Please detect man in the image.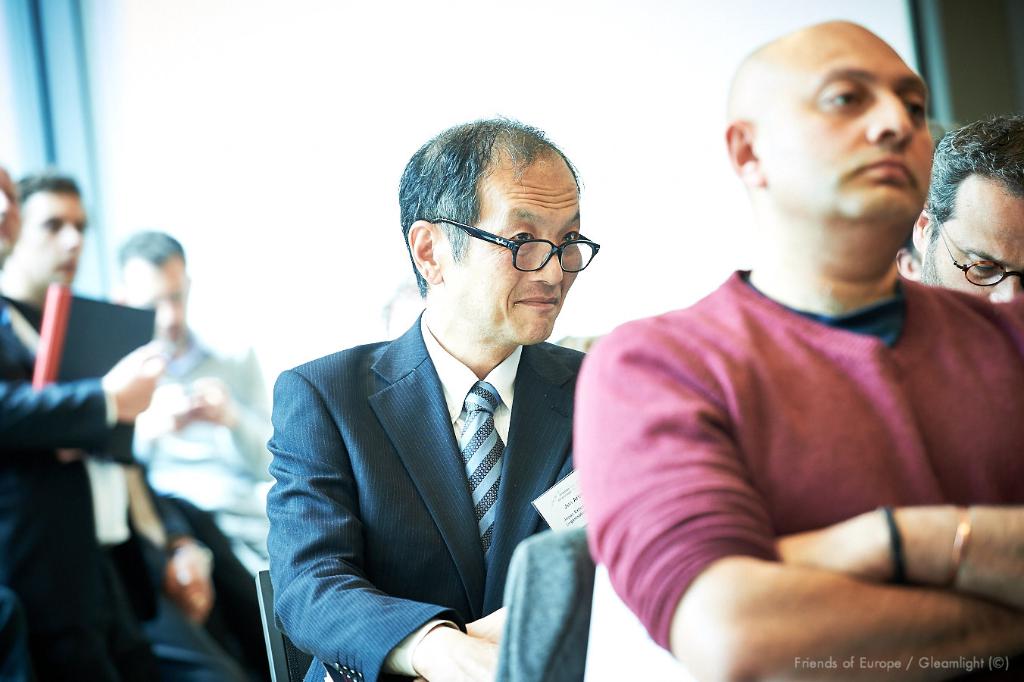
box=[894, 115, 1023, 321].
